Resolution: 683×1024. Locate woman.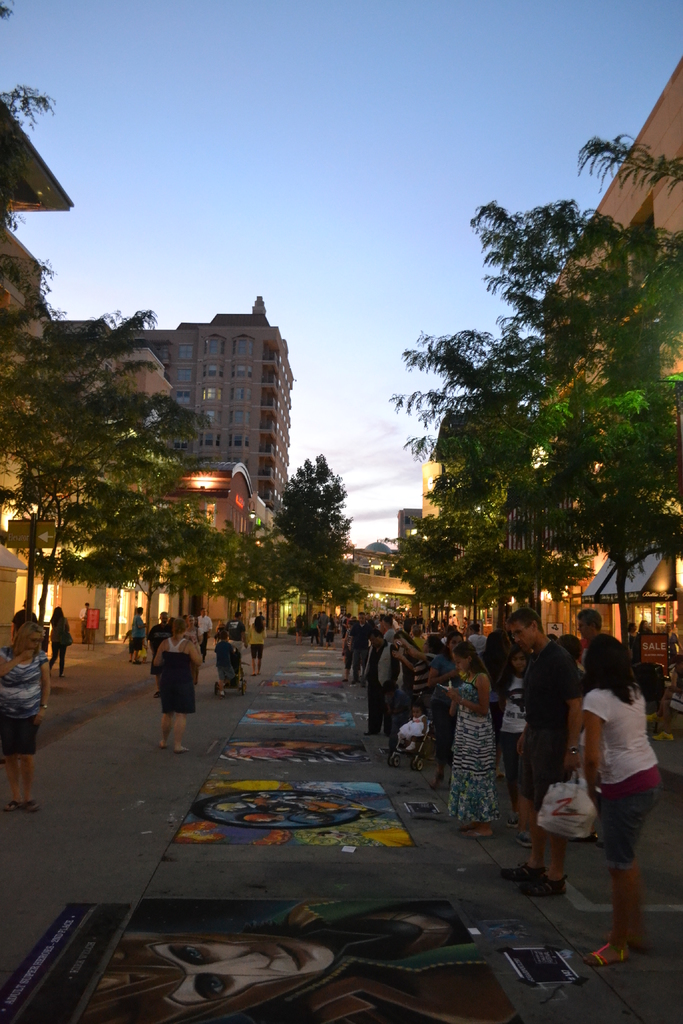
crop(249, 618, 266, 673).
